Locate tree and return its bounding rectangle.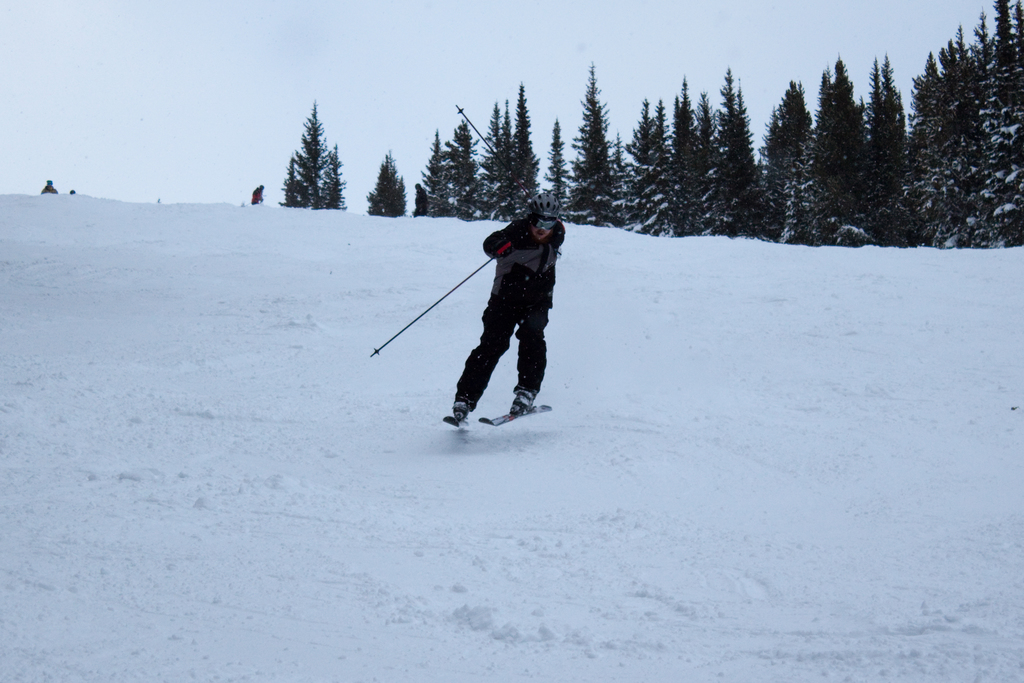
BBox(312, 145, 344, 210).
